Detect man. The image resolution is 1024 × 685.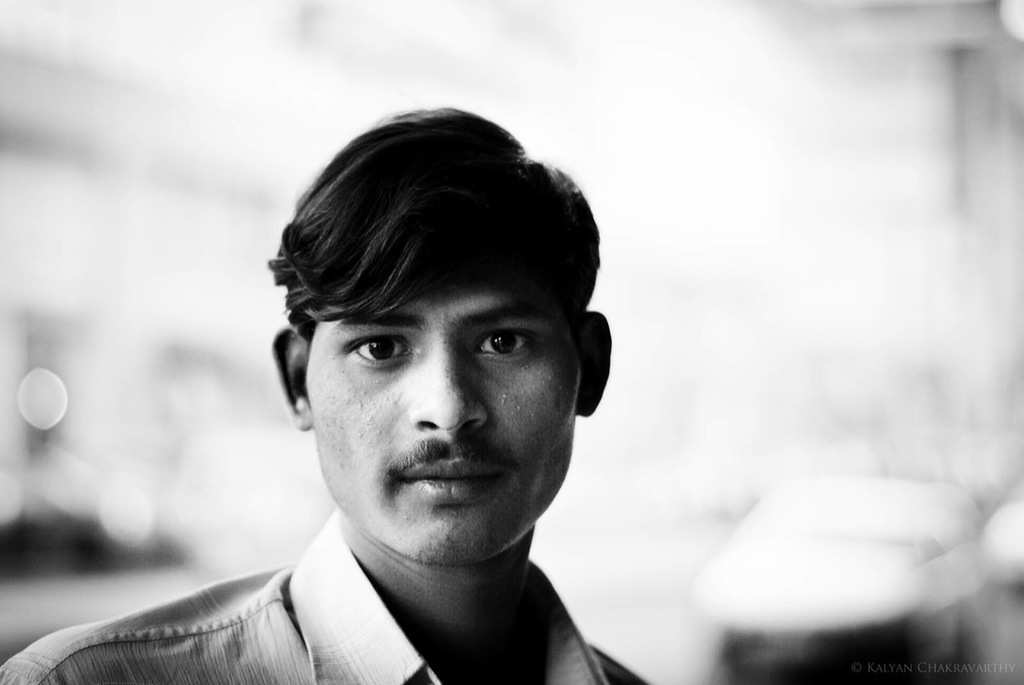
0/108/646/684.
